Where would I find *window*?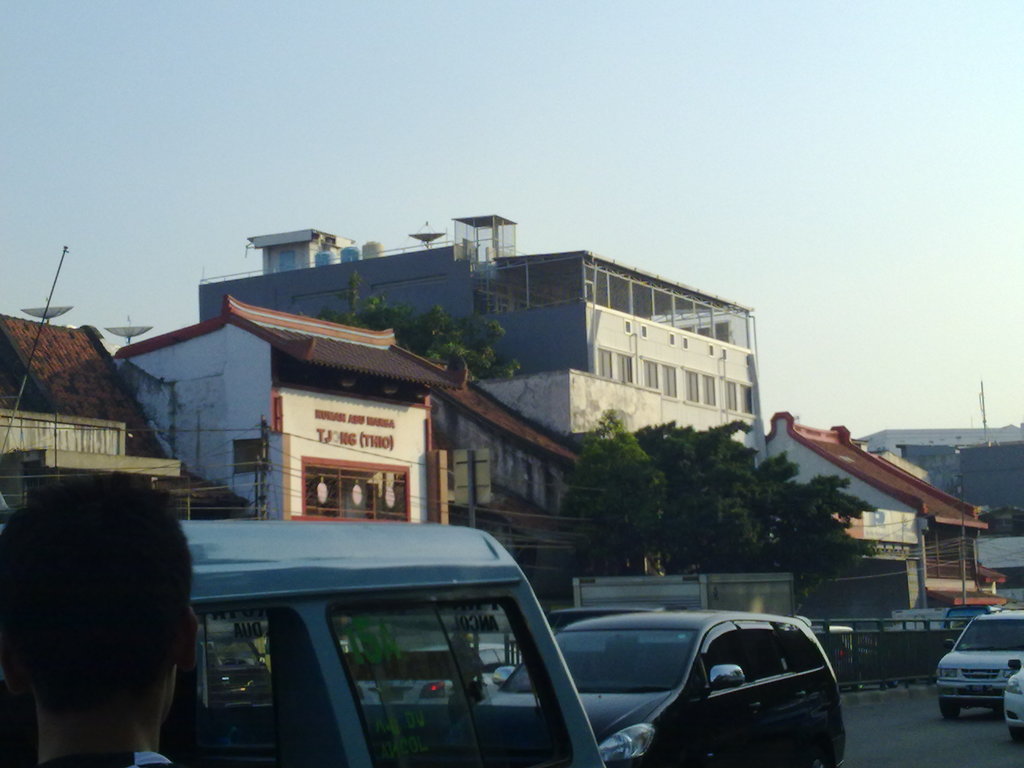
At (726,381,735,410).
